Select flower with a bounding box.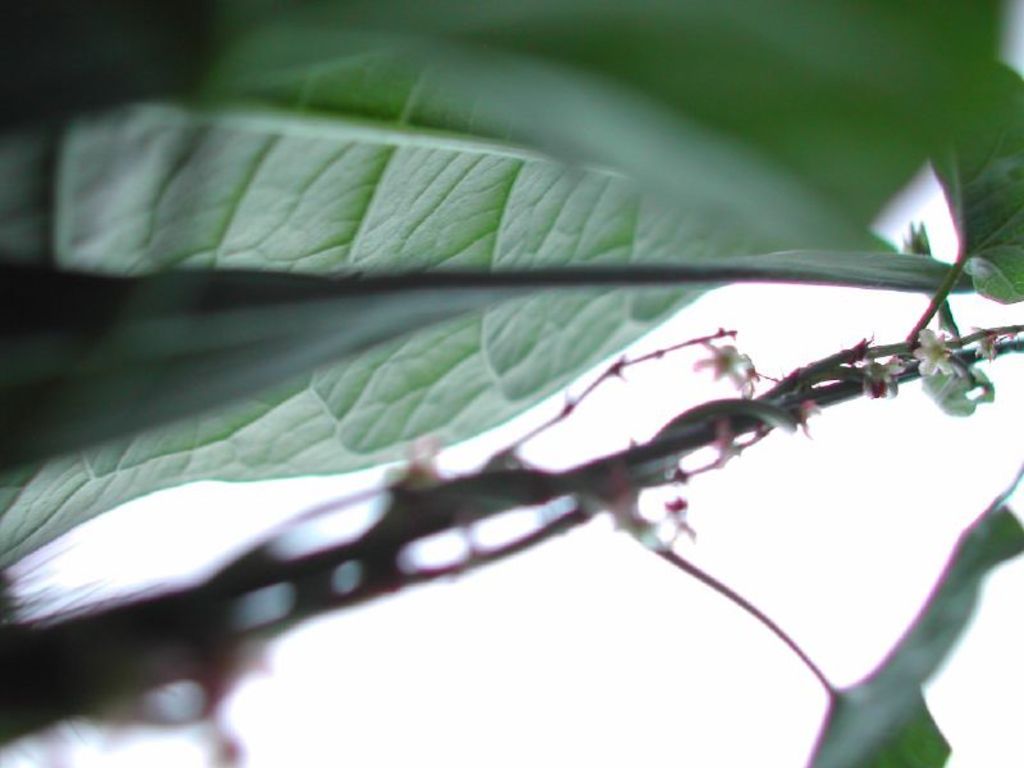
[698,339,759,394].
